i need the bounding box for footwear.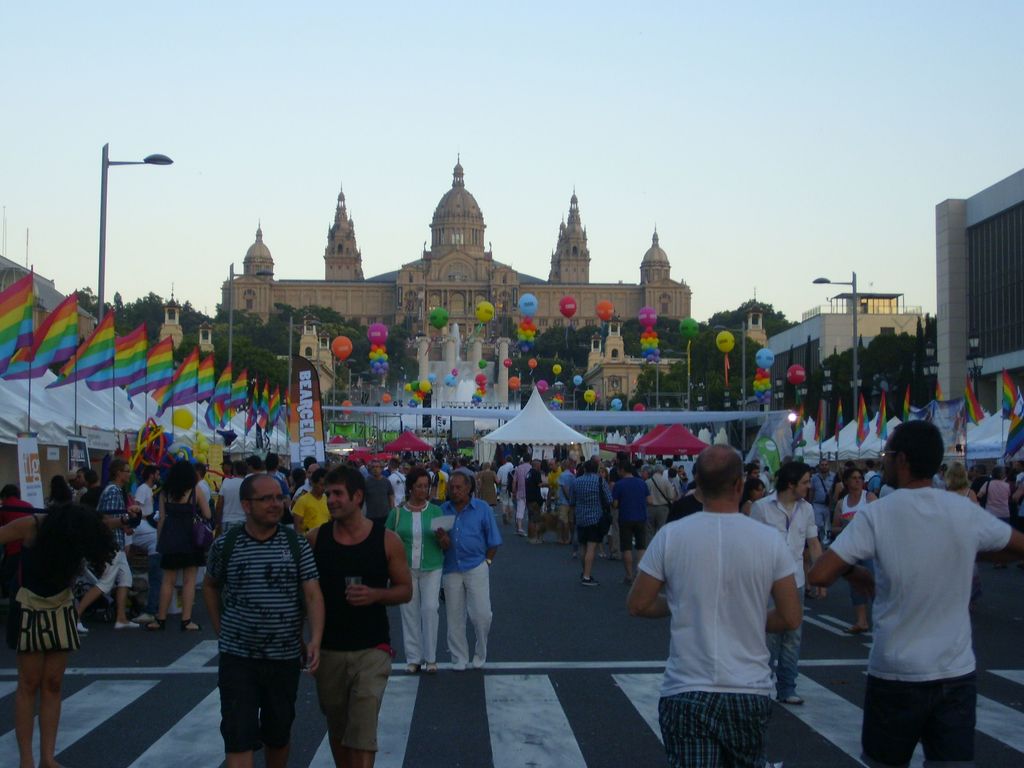
Here it is: <region>147, 610, 171, 635</region>.
